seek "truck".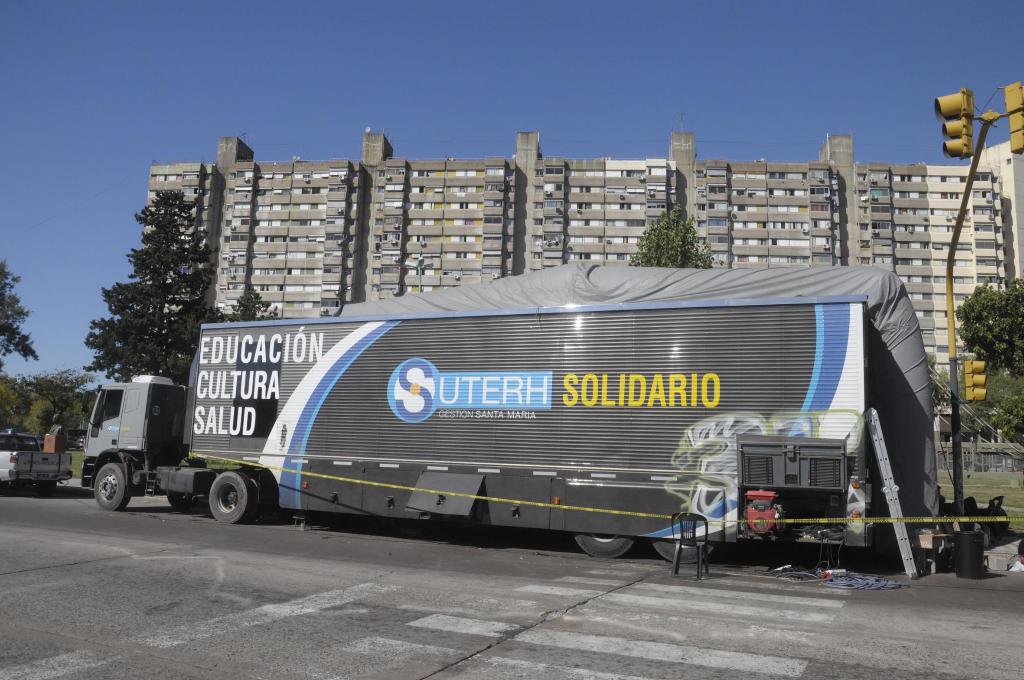
bbox(3, 432, 84, 500).
